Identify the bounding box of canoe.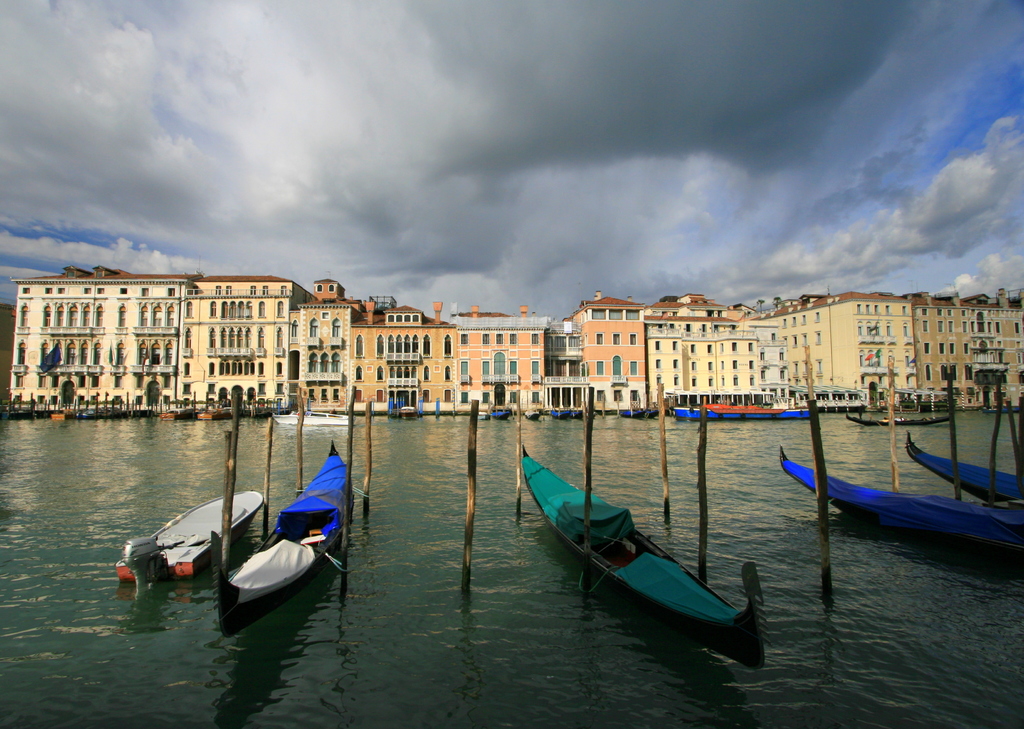
x1=516, y1=444, x2=761, y2=645.
